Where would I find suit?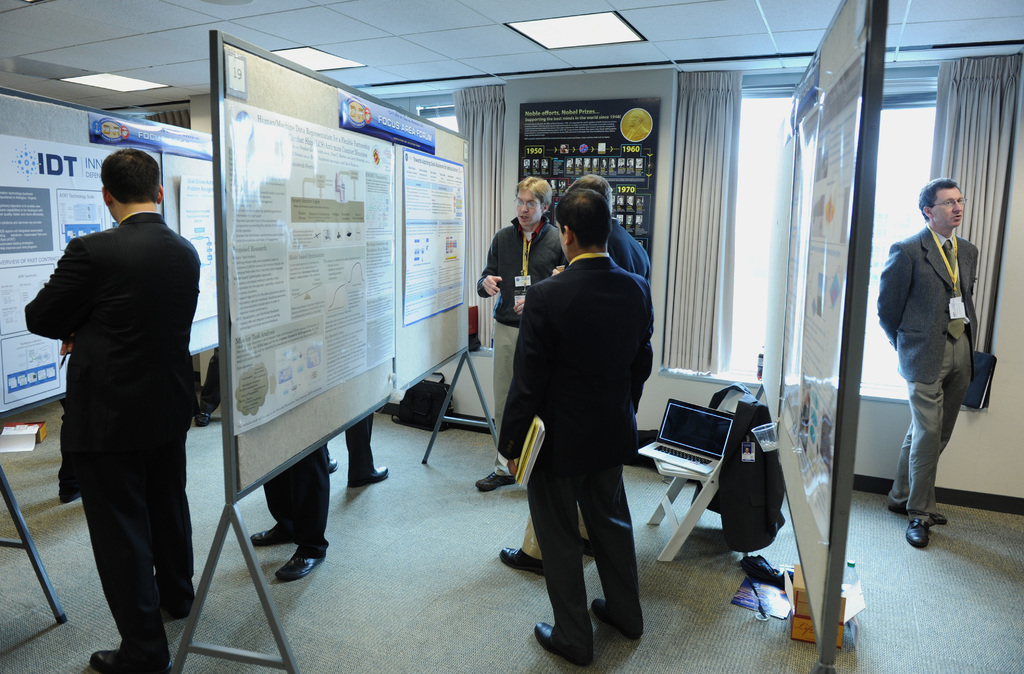
At (x1=872, y1=188, x2=995, y2=538).
